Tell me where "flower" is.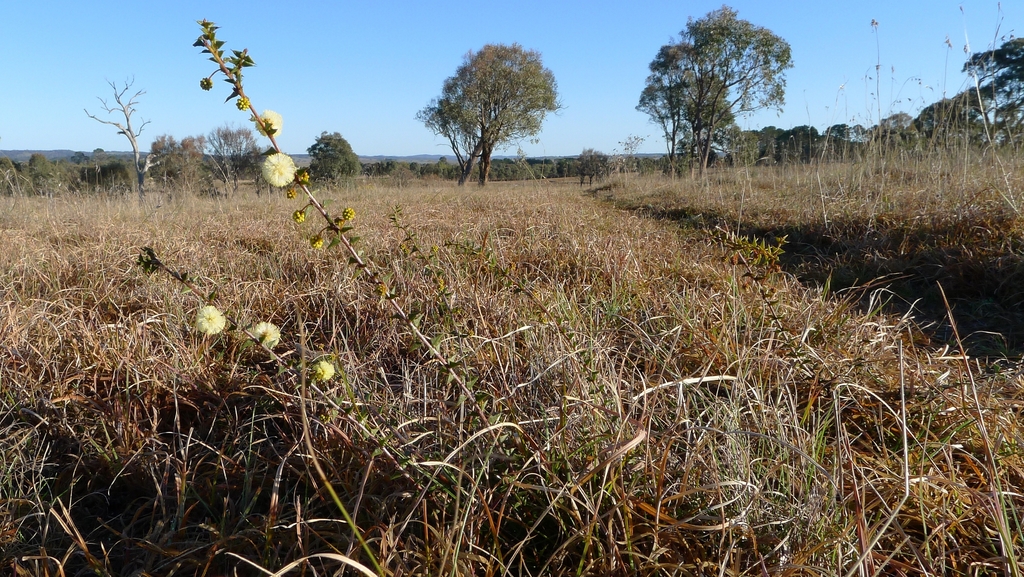
"flower" is at pyautogui.locateOnScreen(307, 233, 323, 250).
